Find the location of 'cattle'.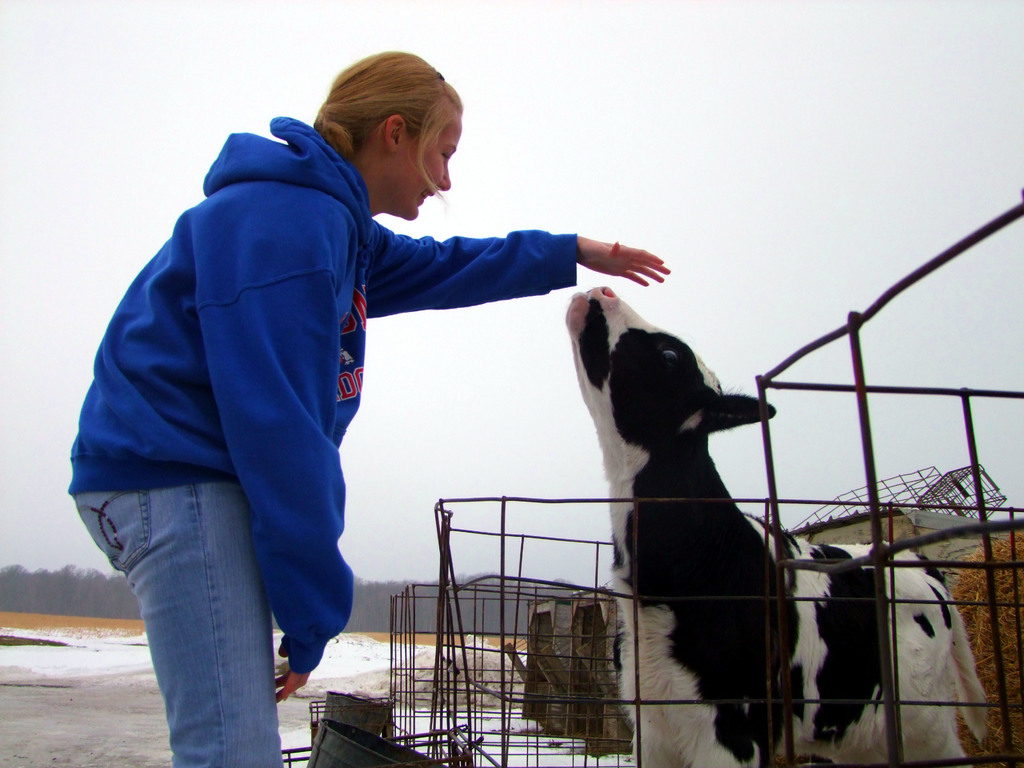
Location: x1=521 y1=314 x2=937 y2=767.
